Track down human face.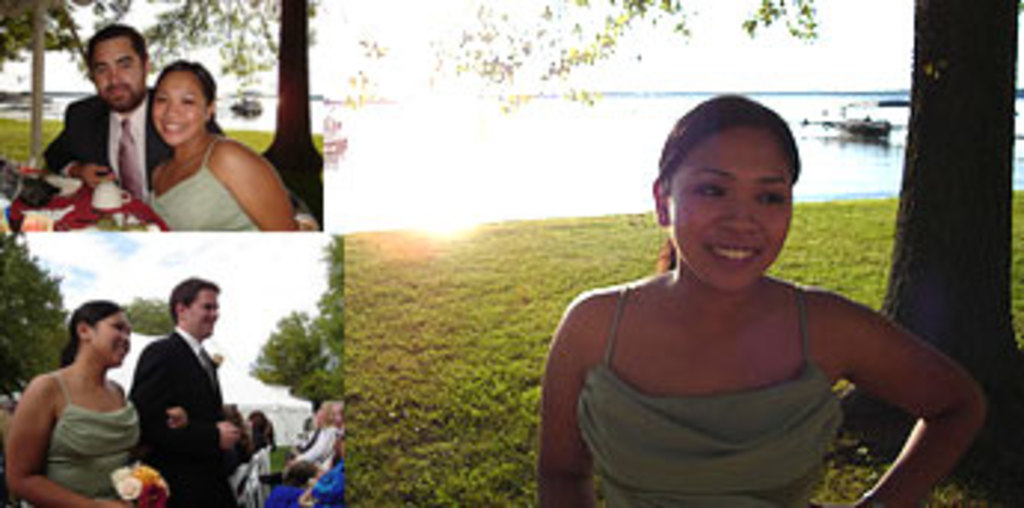
Tracked to box(677, 122, 795, 282).
